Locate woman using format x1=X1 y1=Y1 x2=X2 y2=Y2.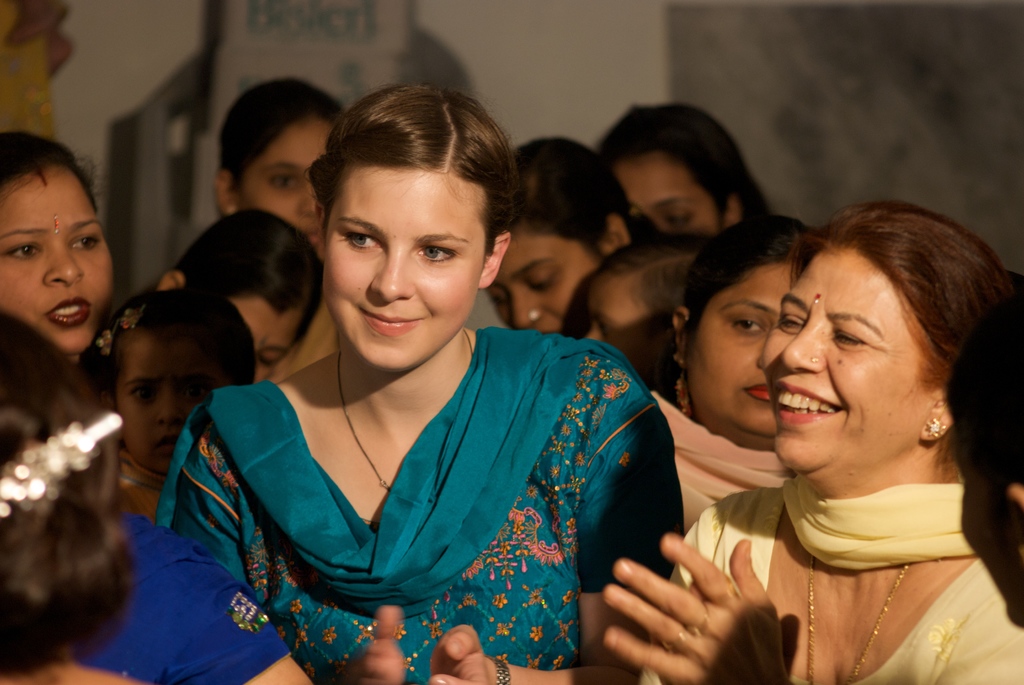
x1=131 y1=201 x2=326 y2=385.
